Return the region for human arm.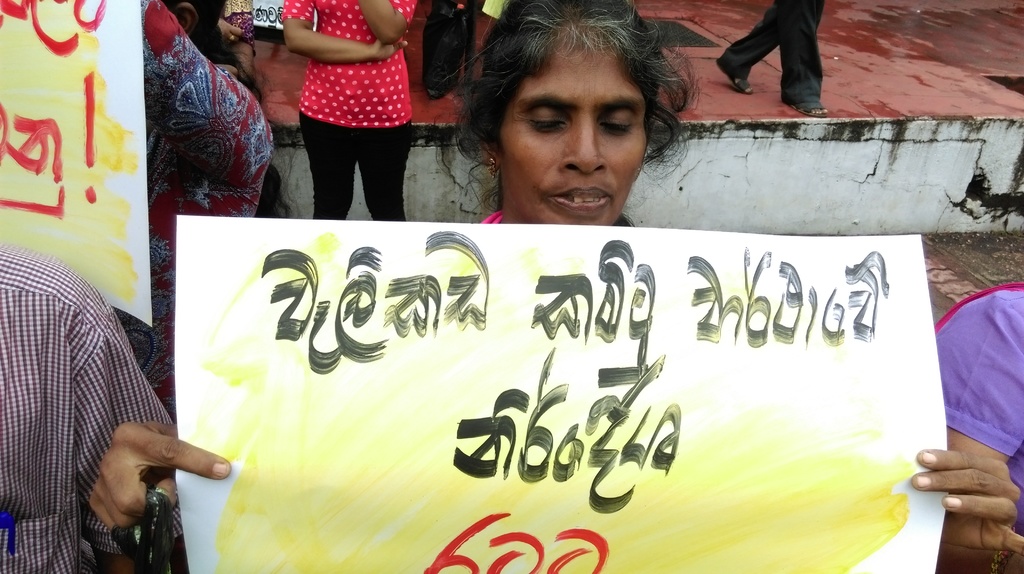
crop(89, 420, 237, 520).
